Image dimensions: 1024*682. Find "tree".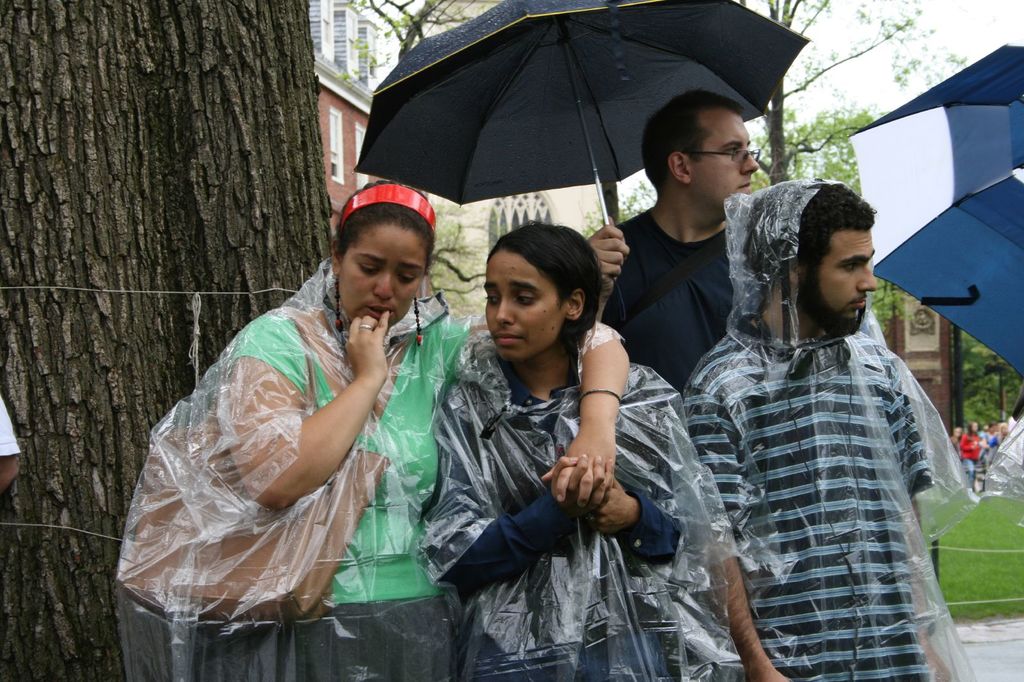
bbox=(724, 0, 963, 340).
